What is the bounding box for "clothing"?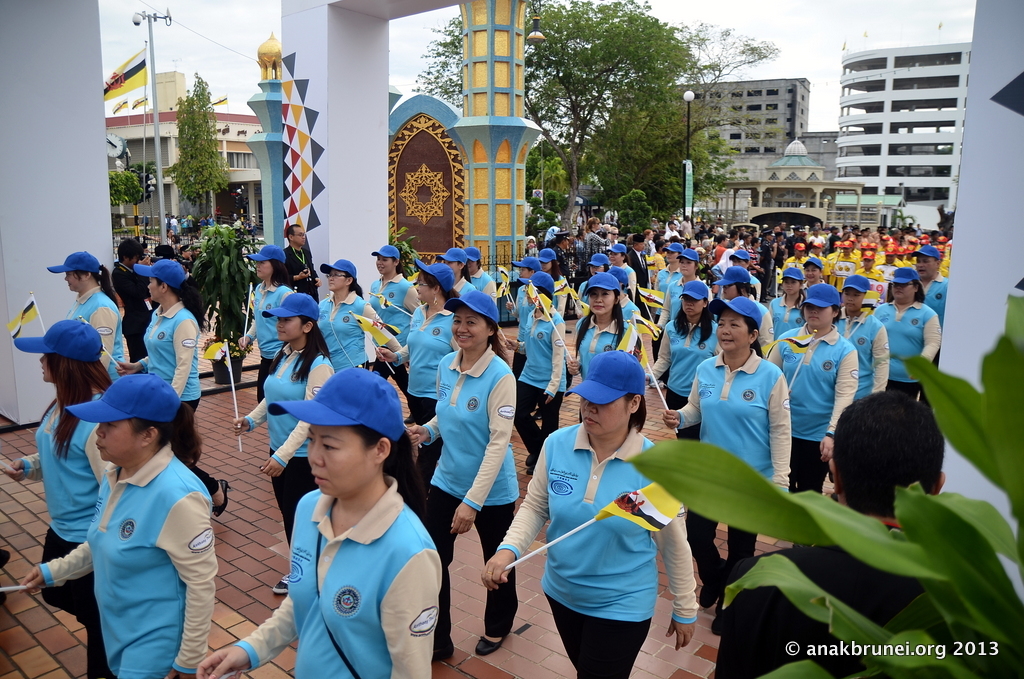
628,245,650,318.
